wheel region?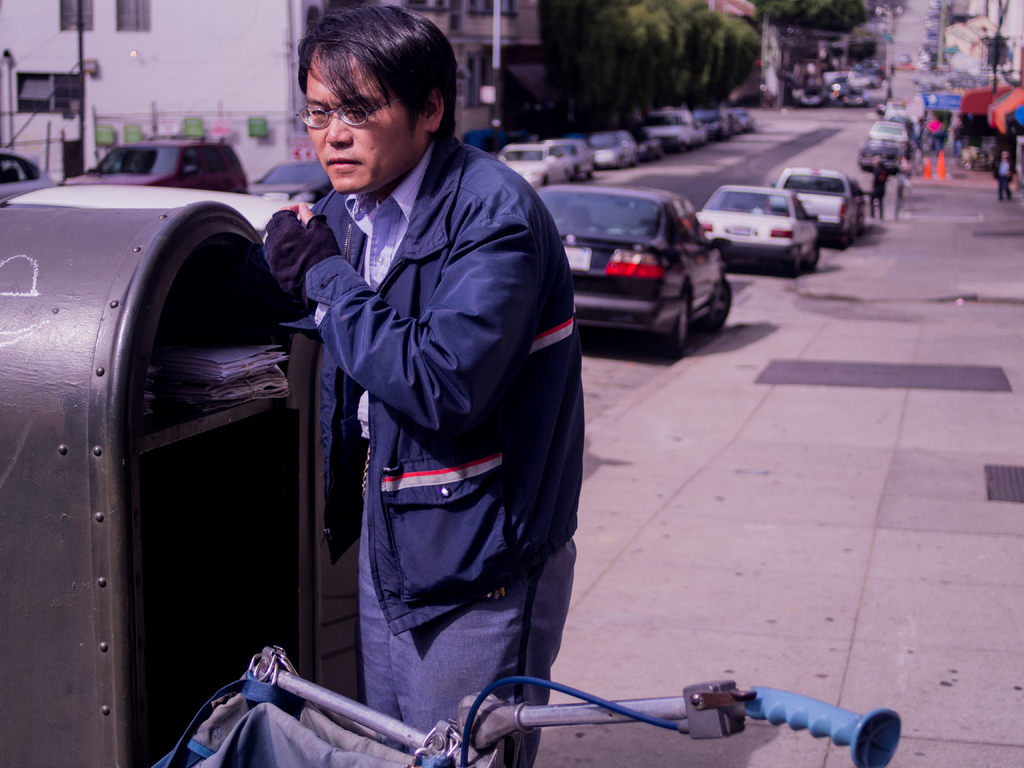
(664,290,693,356)
